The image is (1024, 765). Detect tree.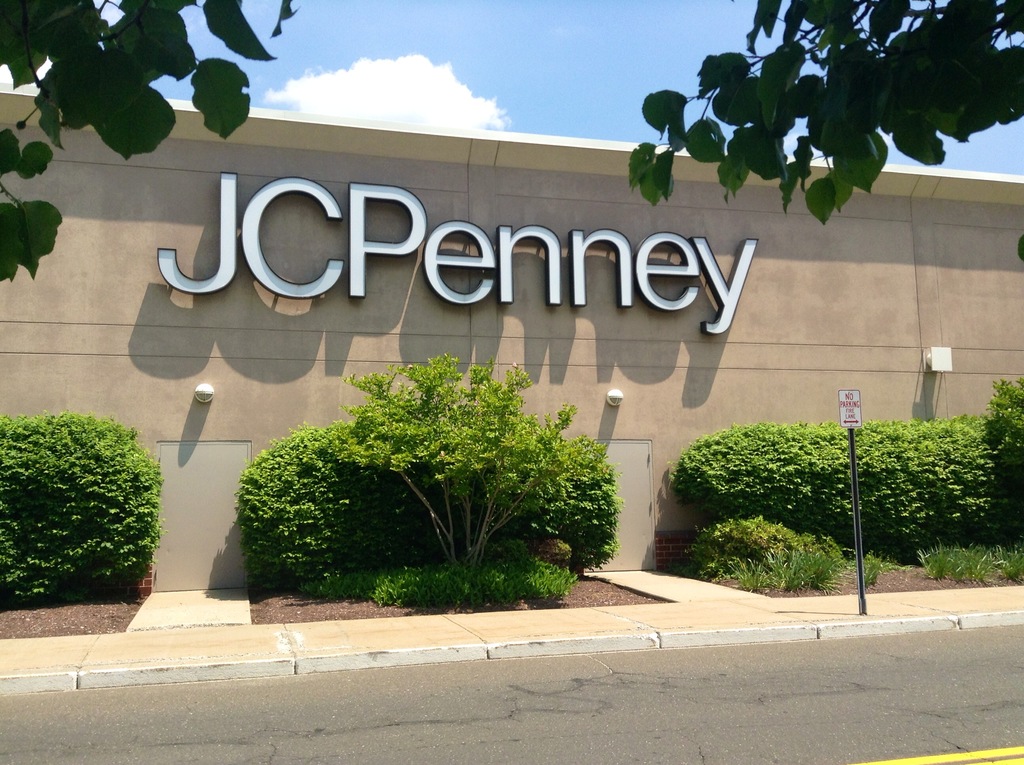
Detection: [x1=11, y1=379, x2=163, y2=609].
